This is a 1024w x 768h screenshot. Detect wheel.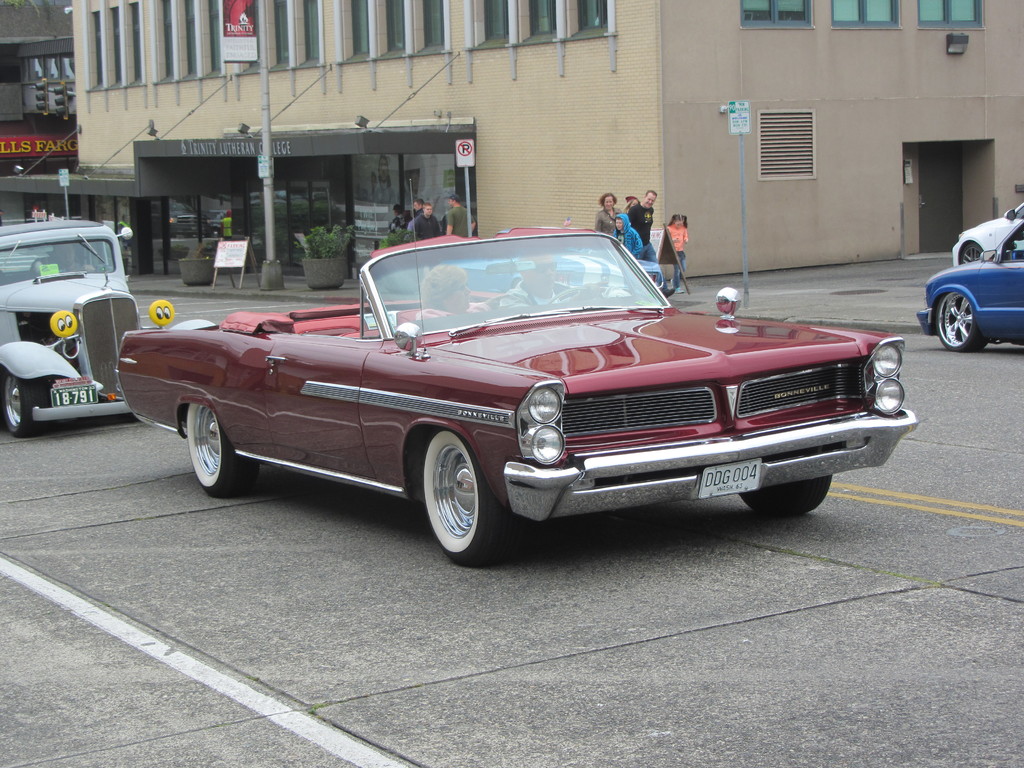
{"left": 738, "top": 474, "right": 832, "bottom": 516}.
